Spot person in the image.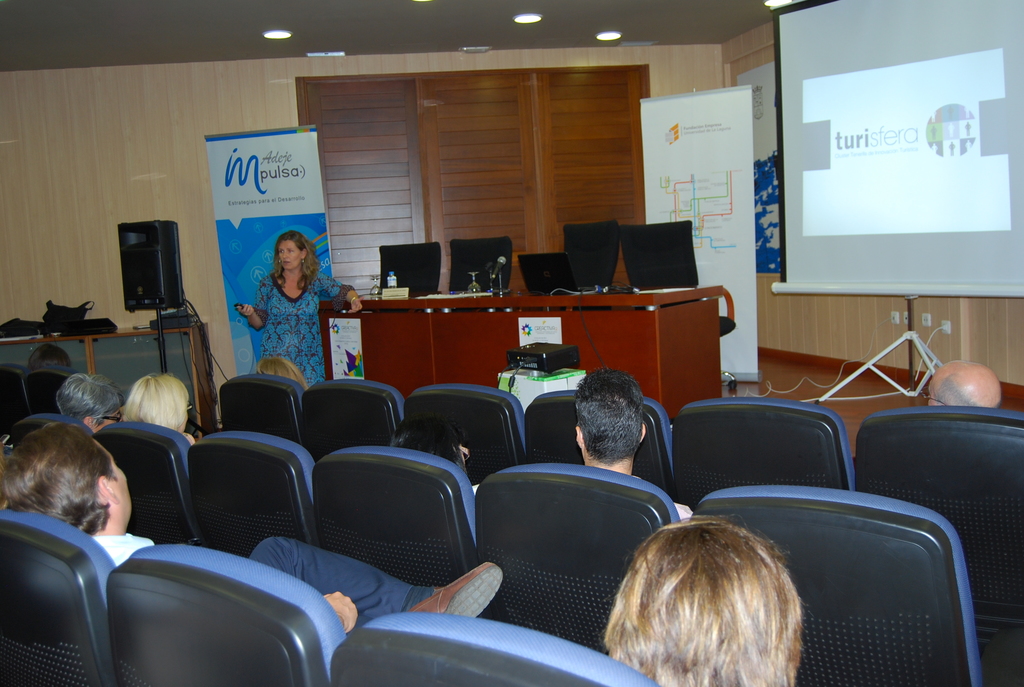
person found at (381,415,490,507).
